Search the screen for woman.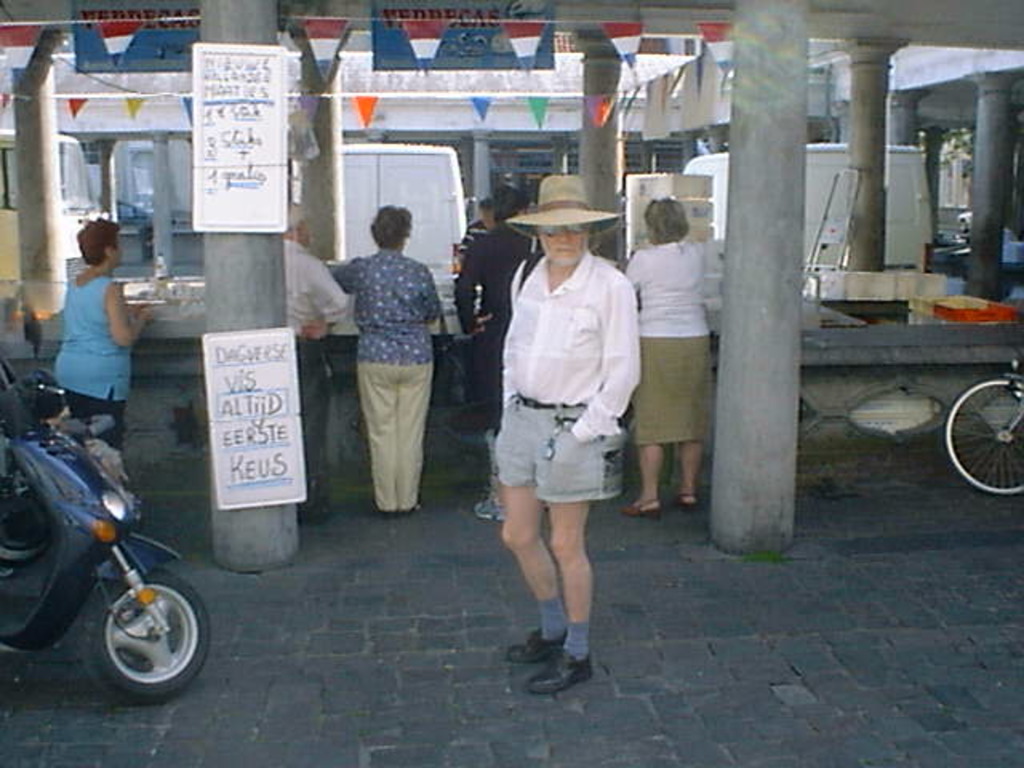
Found at bbox=(619, 197, 715, 520).
